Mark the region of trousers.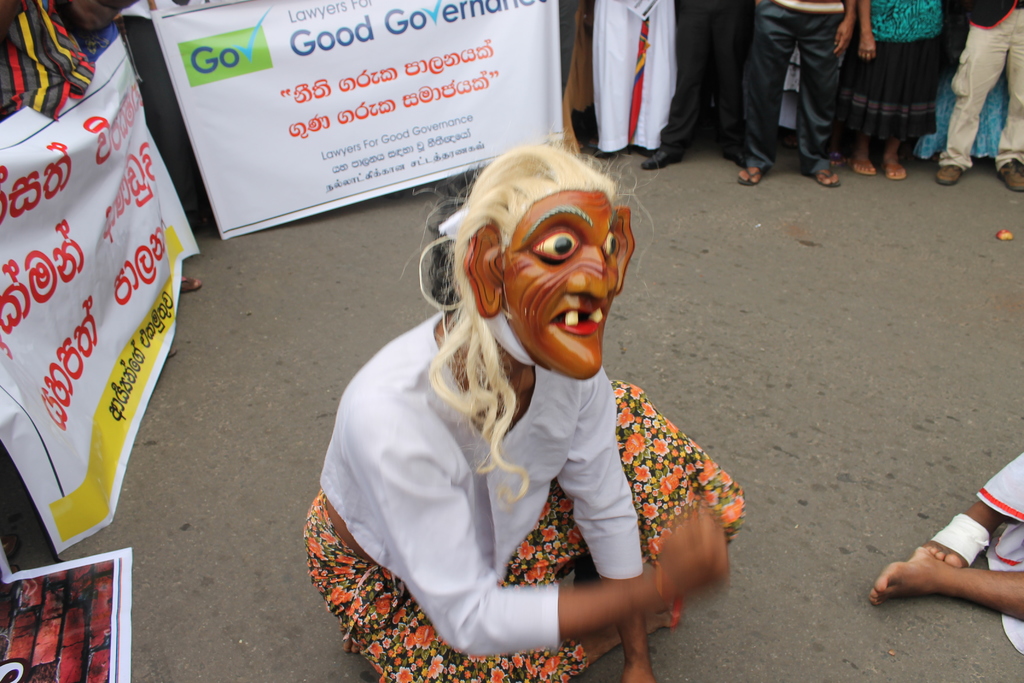
Region: Rect(659, 0, 747, 159).
